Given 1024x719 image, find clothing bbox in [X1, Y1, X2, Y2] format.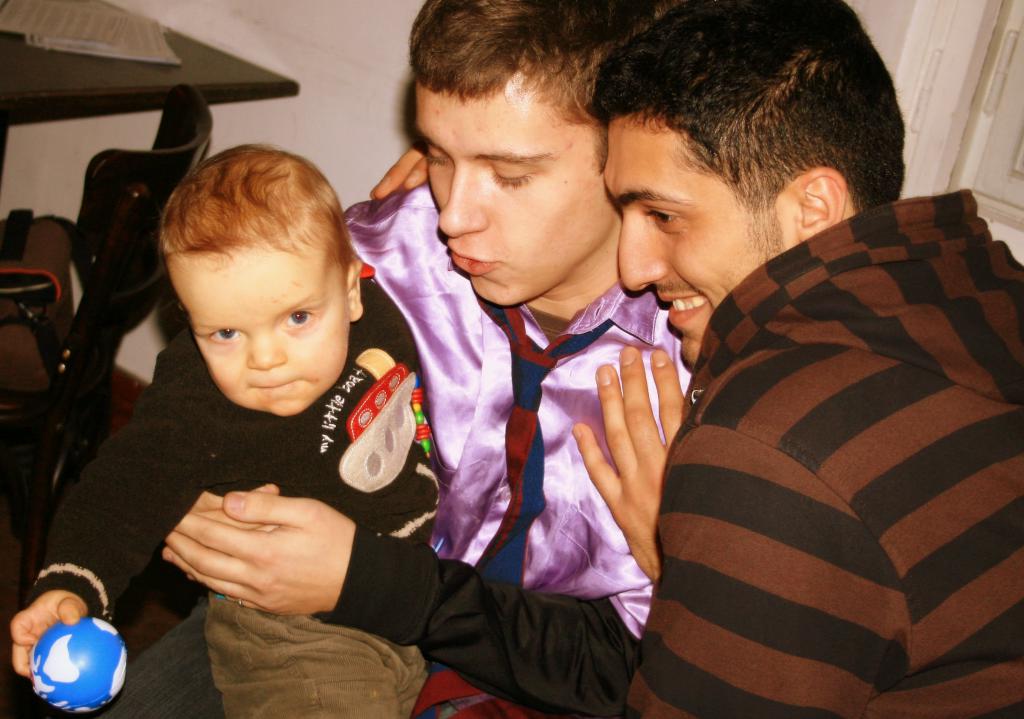
[323, 174, 703, 709].
